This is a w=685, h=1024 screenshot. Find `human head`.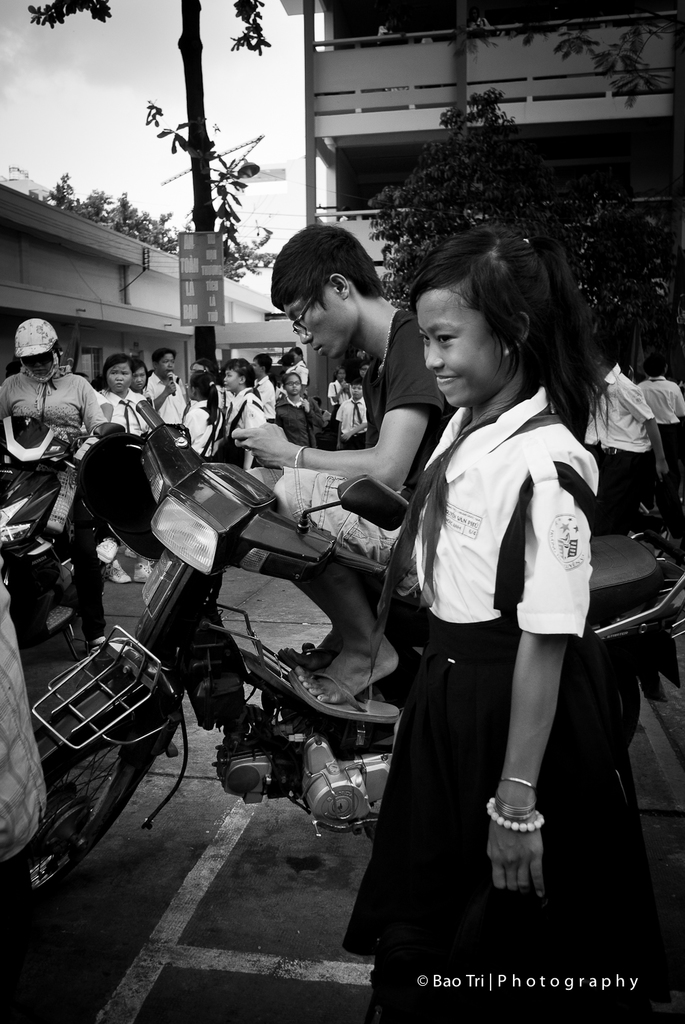
Bounding box: bbox(263, 226, 384, 359).
